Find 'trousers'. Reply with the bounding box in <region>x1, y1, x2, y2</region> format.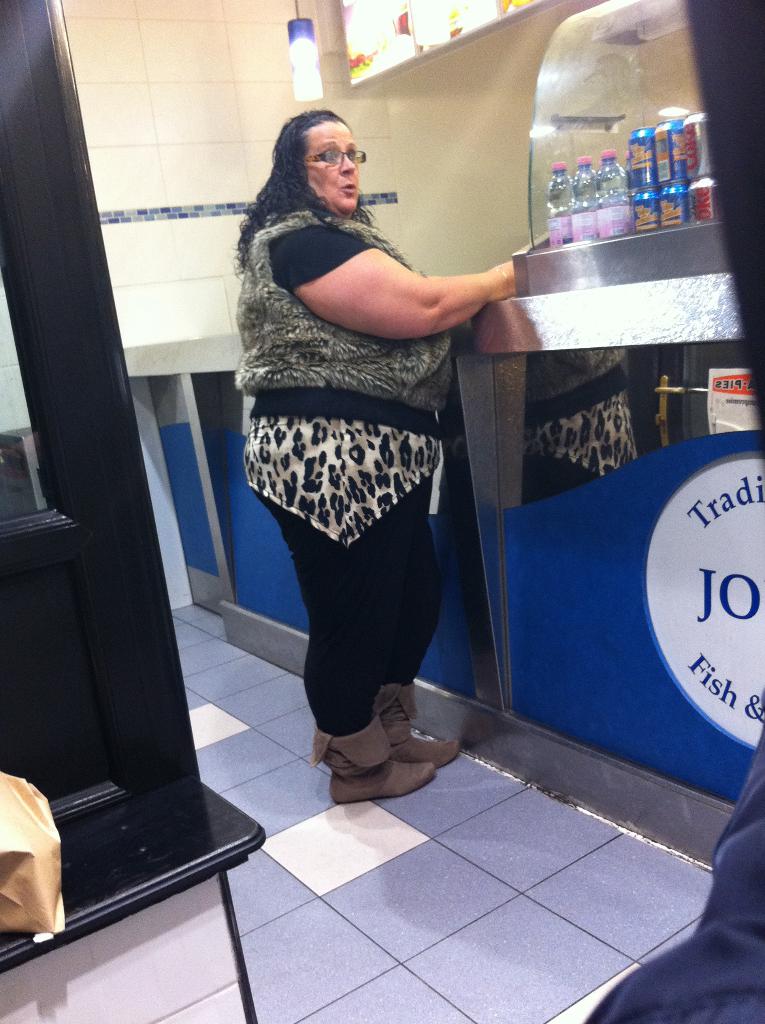
<region>246, 476, 442, 737</region>.
